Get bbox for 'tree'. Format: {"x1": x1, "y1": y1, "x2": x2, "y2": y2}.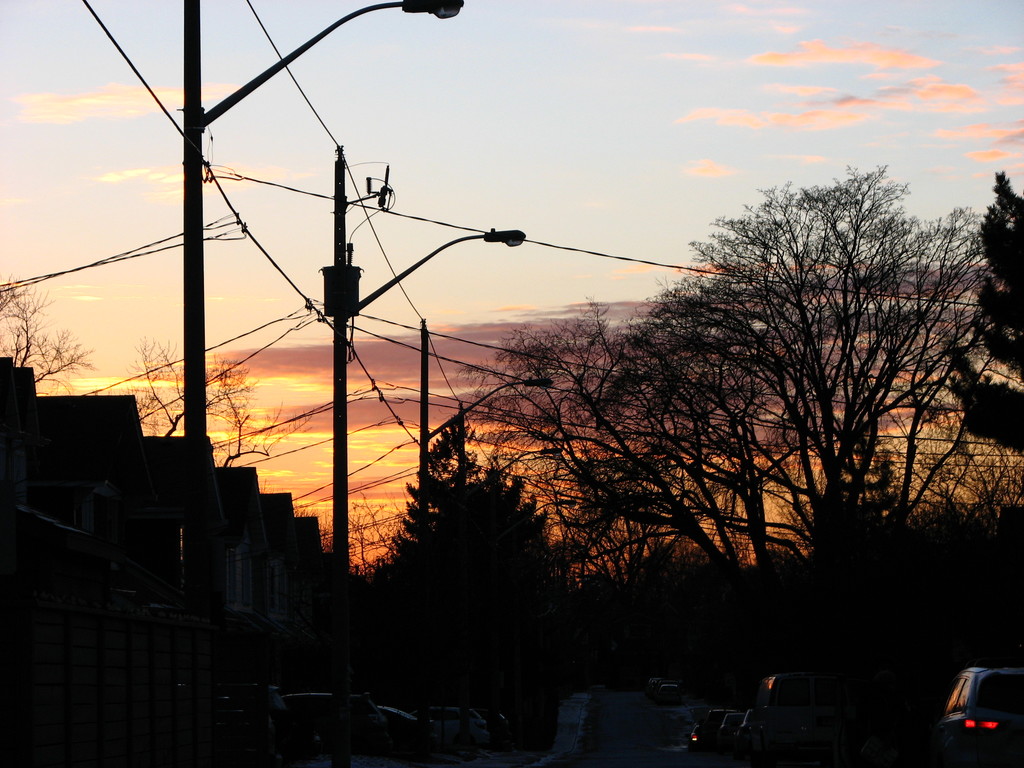
{"x1": 91, "y1": 336, "x2": 248, "y2": 440}.
